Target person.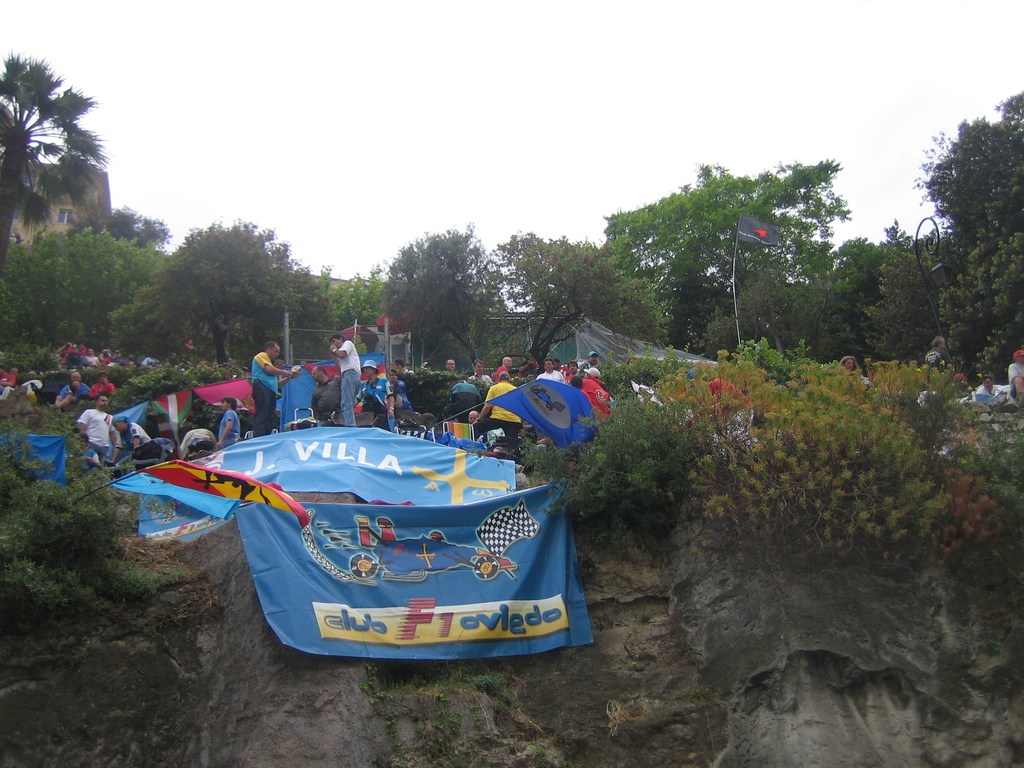
Target region: BBox(358, 360, 393, 435).
